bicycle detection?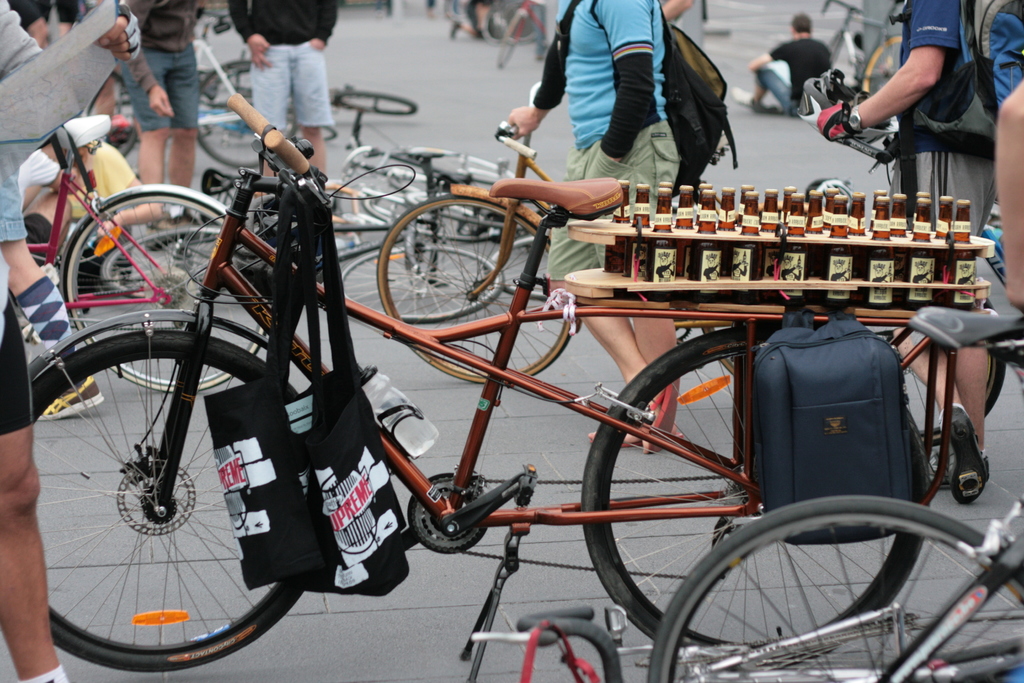
bbox(788, 0, 939, 115)
